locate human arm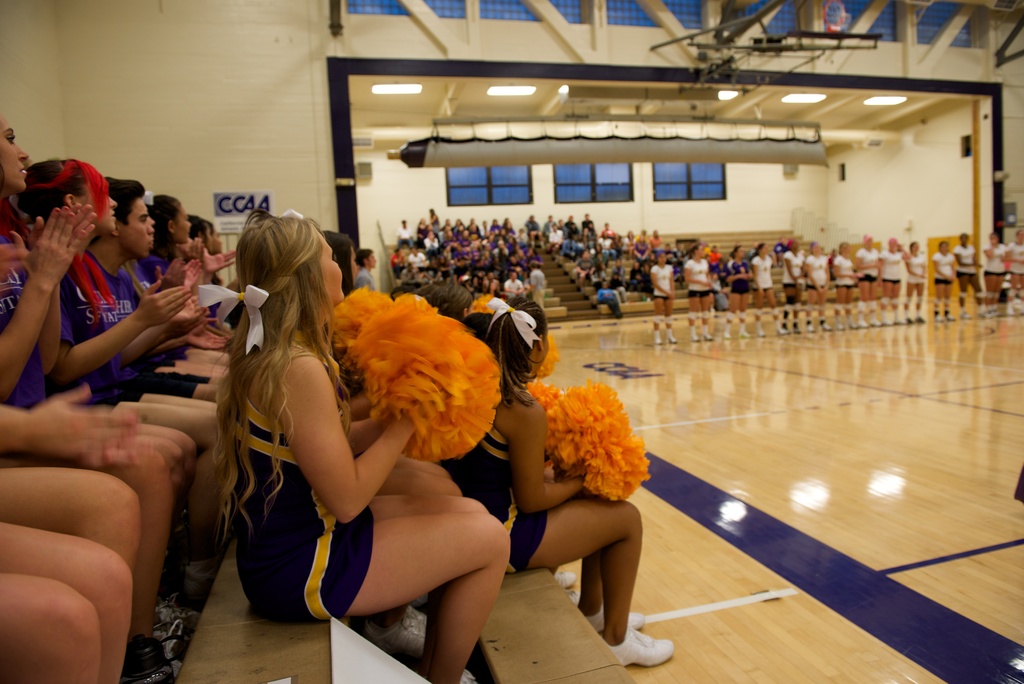
(857,252,865,268)
